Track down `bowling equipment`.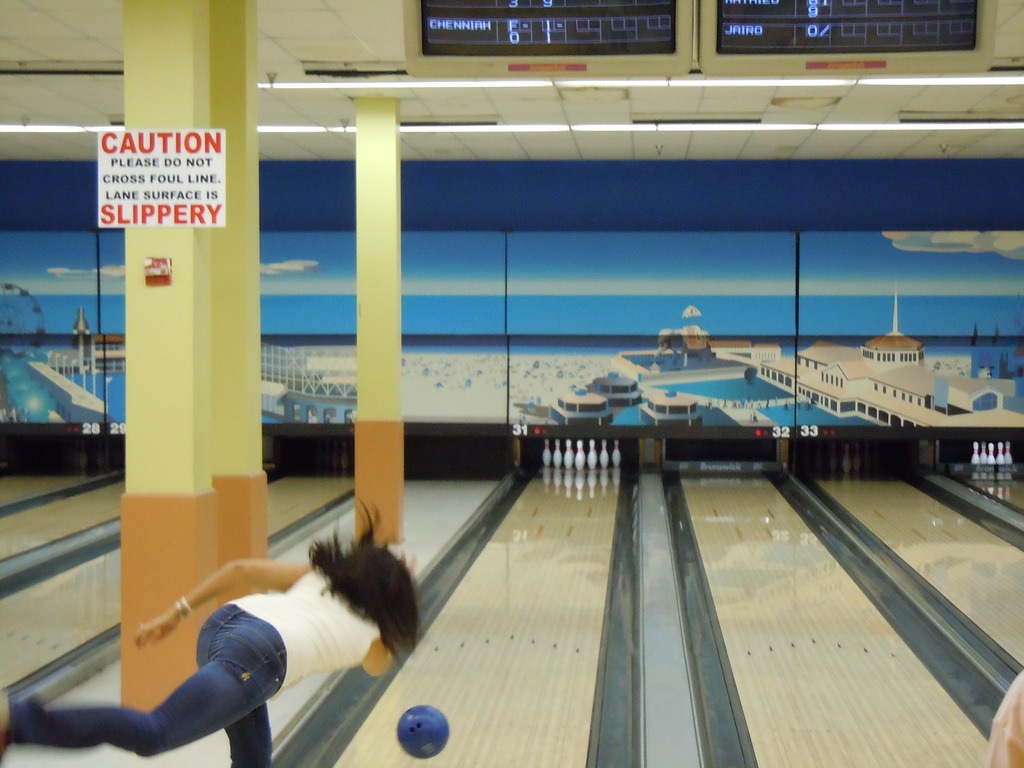
Tracked to [x1=531, y1=437, x2=623, y2=479].
